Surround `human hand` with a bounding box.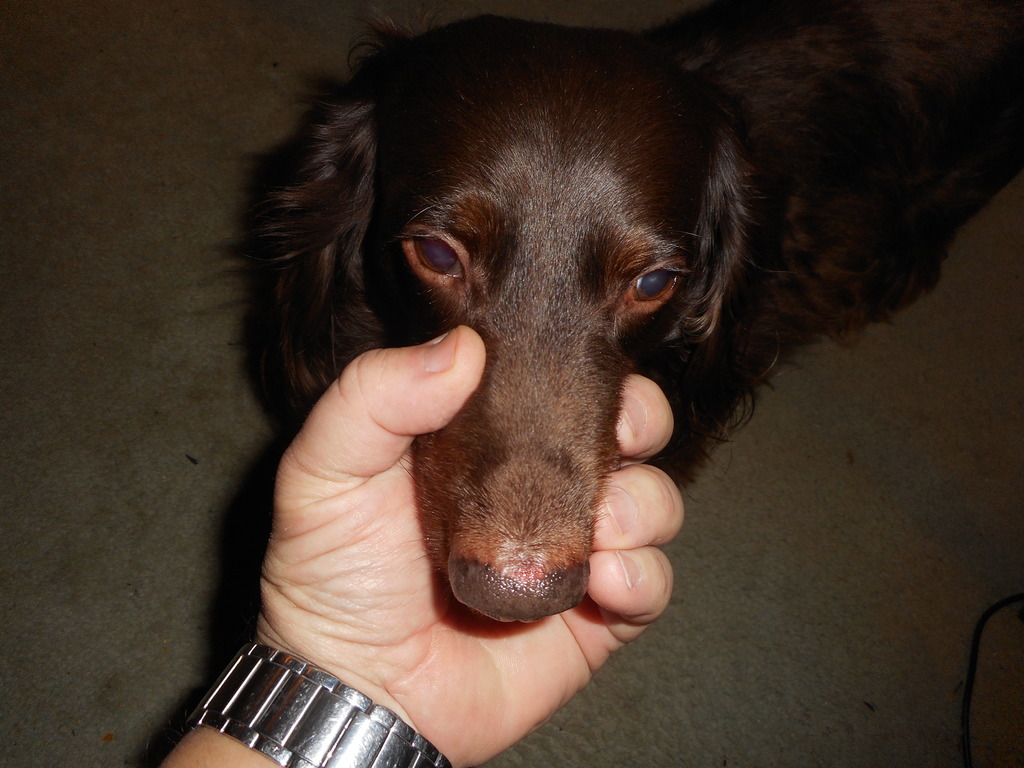
l=257, t=318, r=685, b=762.
